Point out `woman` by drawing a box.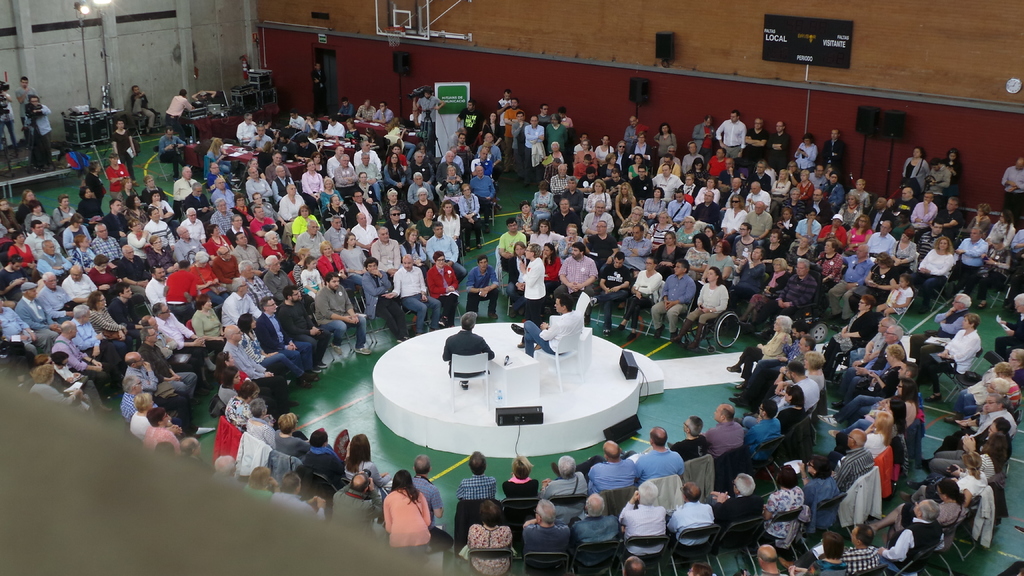
<box>653,122,680,161</box>.
